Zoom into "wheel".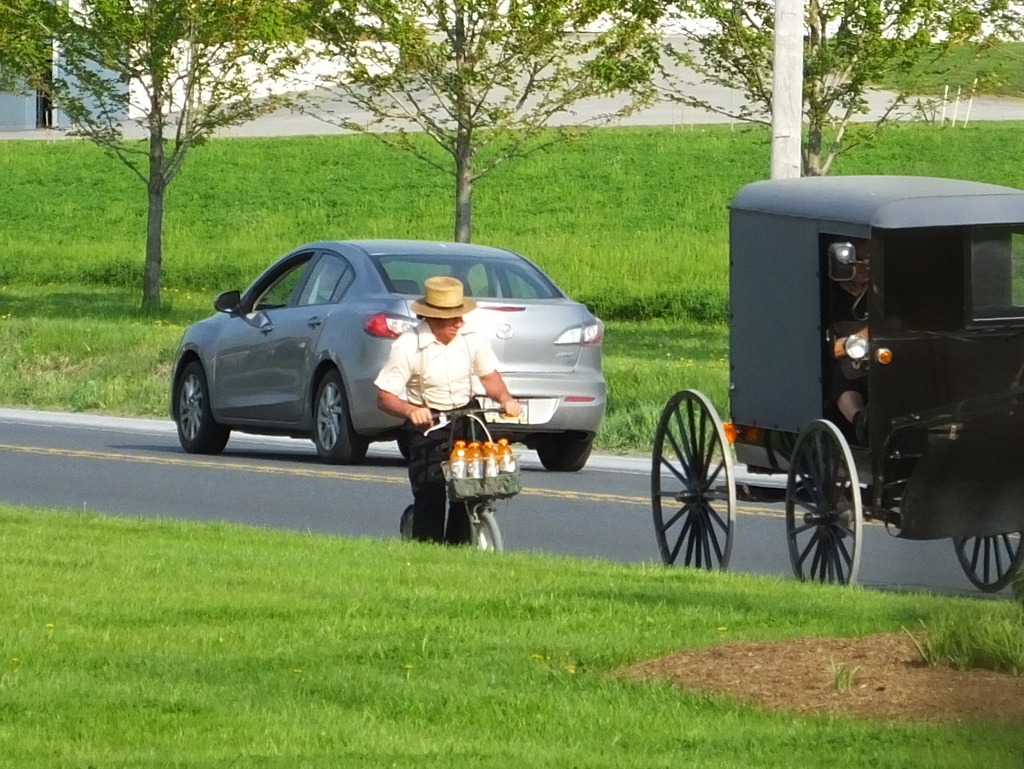
Zoom target: {"left": 803, "top": 416, "right": 868, "bottom": 590}.
